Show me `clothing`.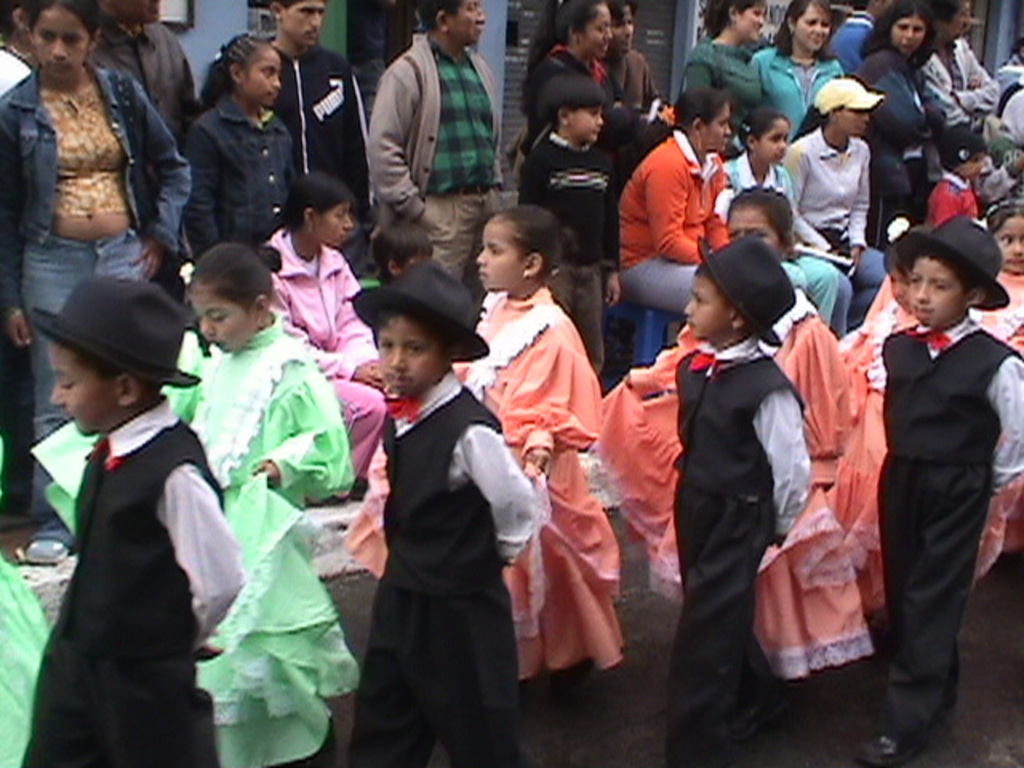
`clothing` is here: x1=522 y1=46 x2=622 y2=163.
